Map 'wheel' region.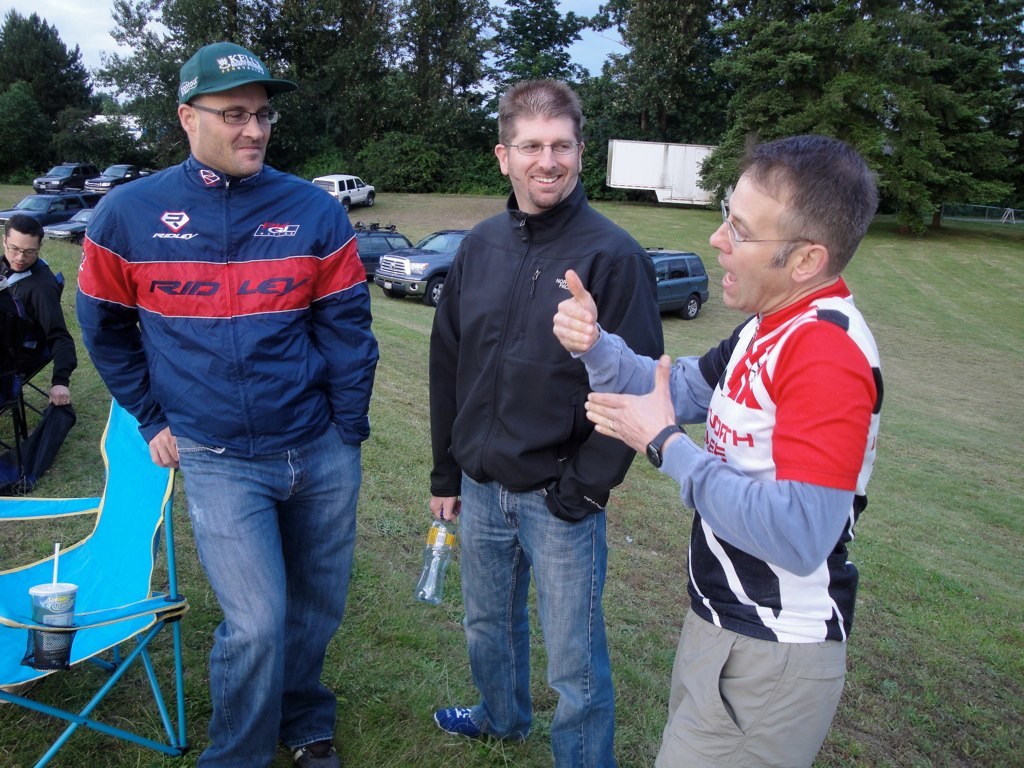
Mapped to (left=365, top=191, right=376, bottom=211).
